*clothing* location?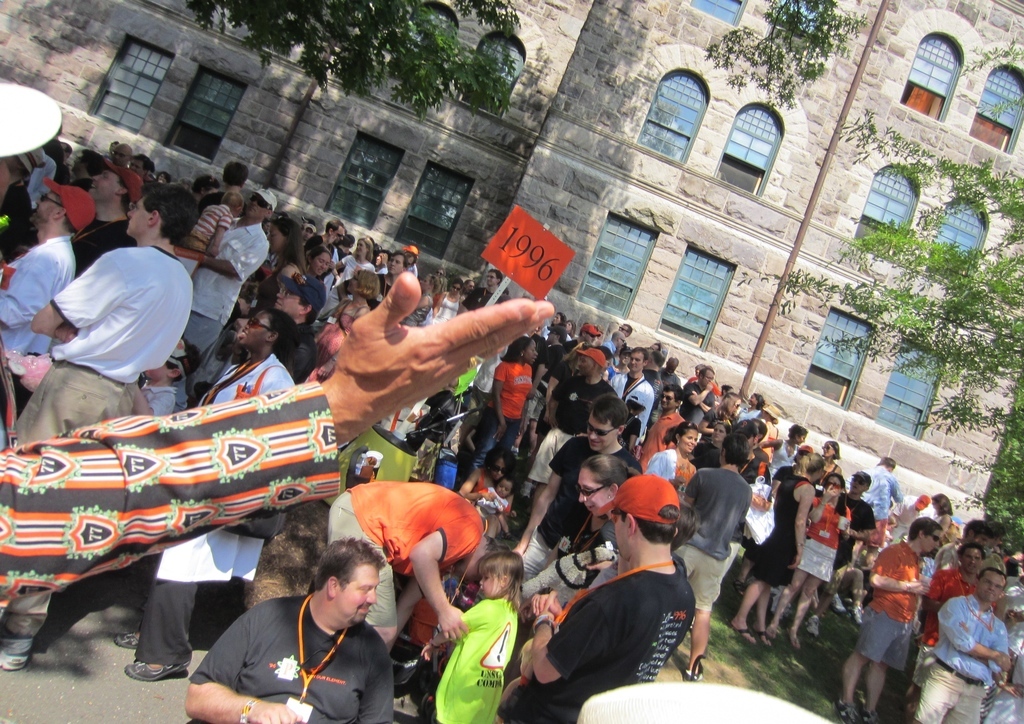
x1=746, y1=471, x2=815, y2=593
